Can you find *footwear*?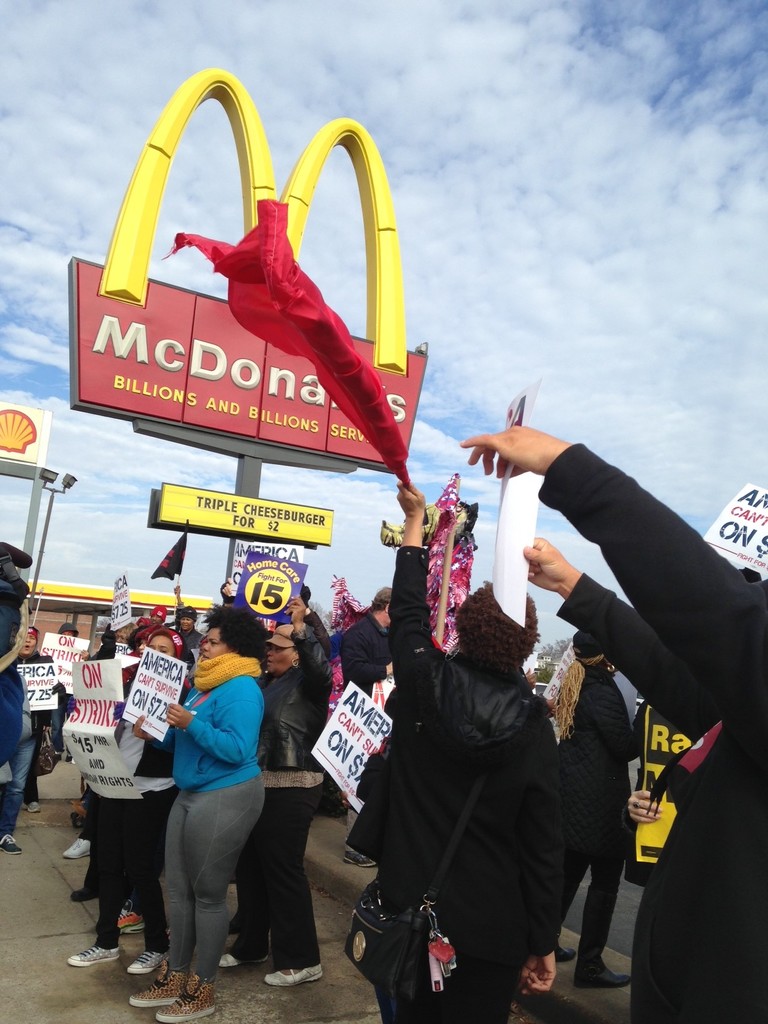
Yes, bounding box: (left=61, top=836, right=91, bottom=861).
